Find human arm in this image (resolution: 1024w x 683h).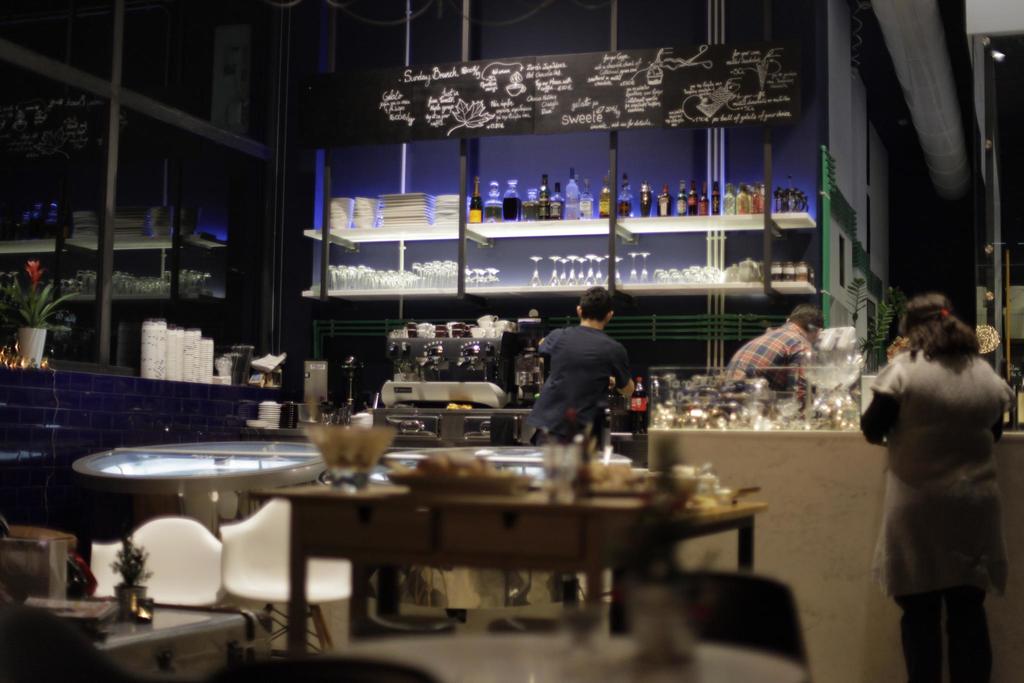
box=[786, 334, 827, 413].
